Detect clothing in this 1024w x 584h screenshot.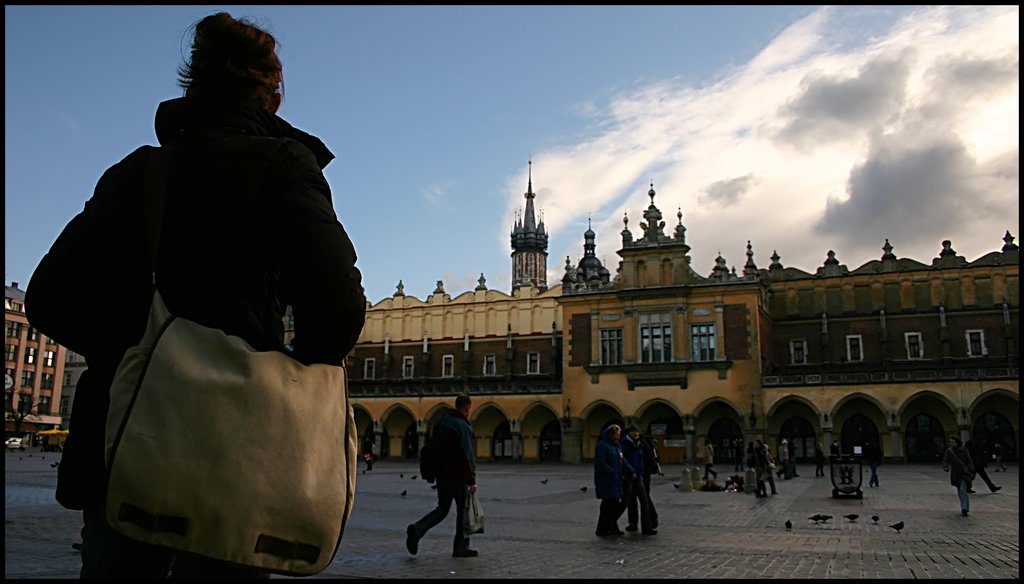
Detection: 813/448/825/475.
